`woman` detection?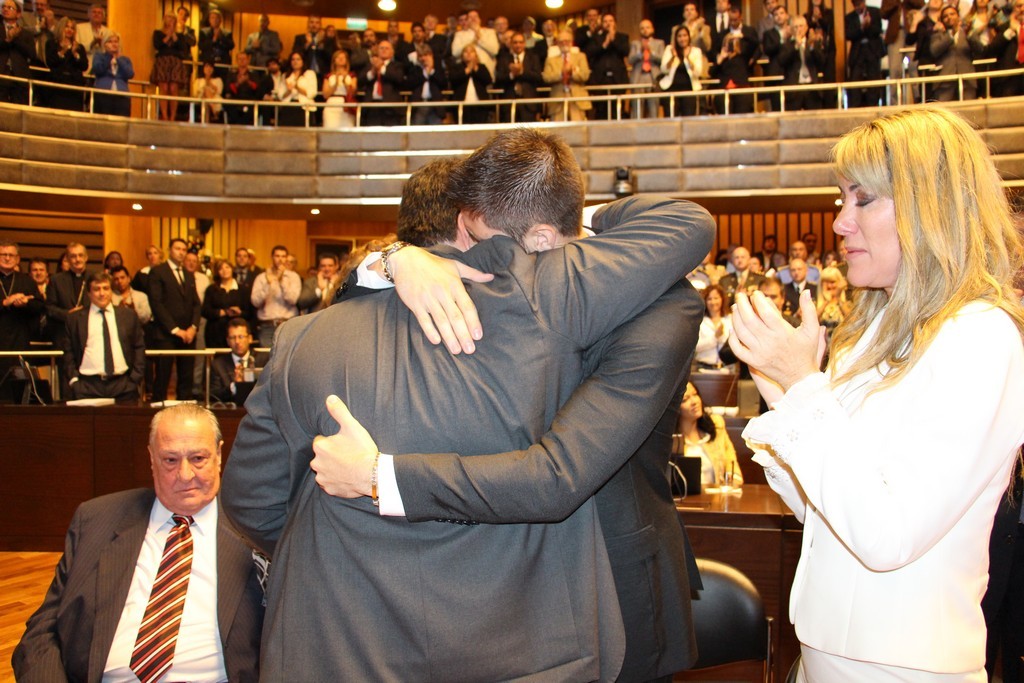
select_region(279, 48, 315, 127)
